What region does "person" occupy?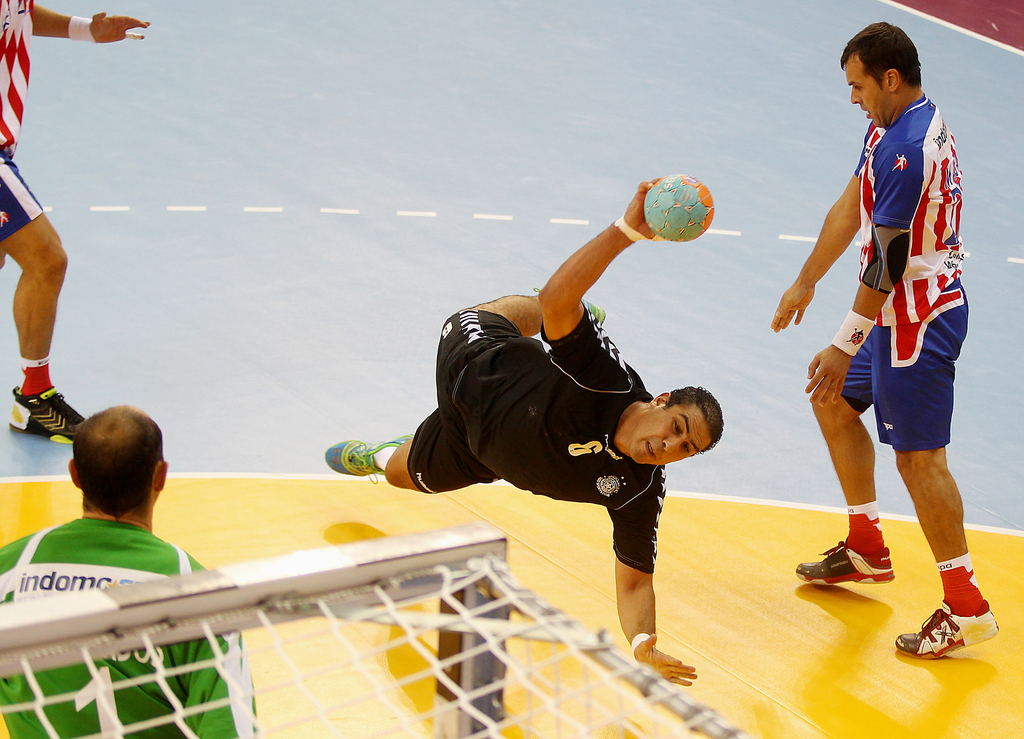
rect(323, 181, 726, 688).
